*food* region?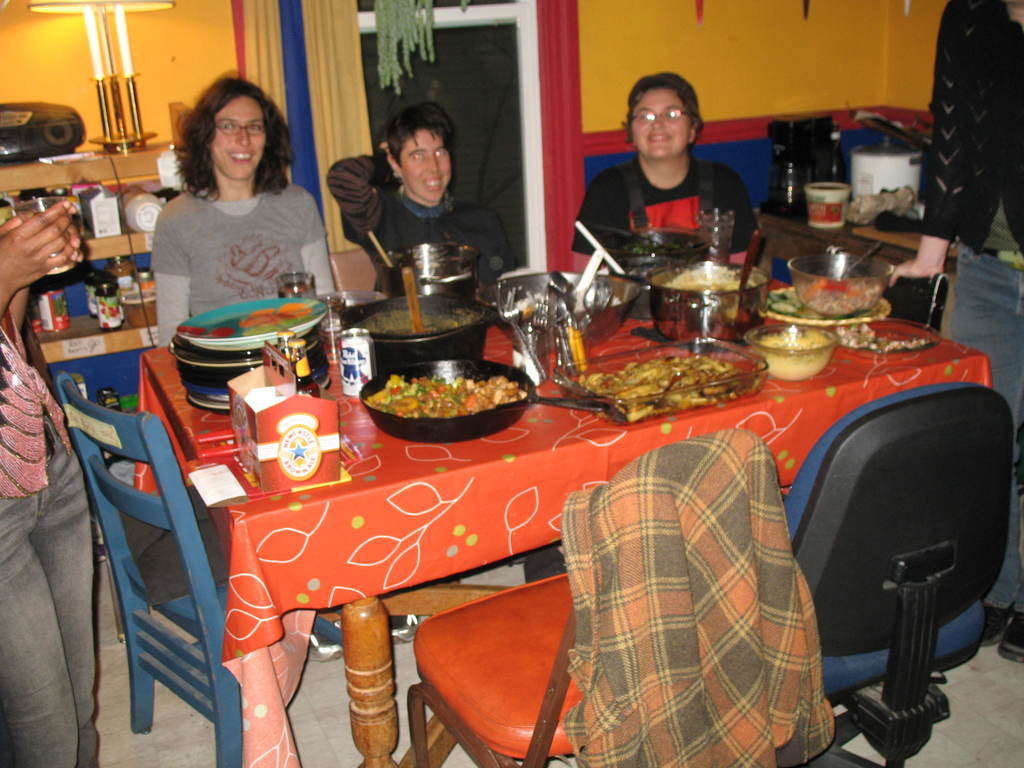
detection(373, 301, 484, 337)
